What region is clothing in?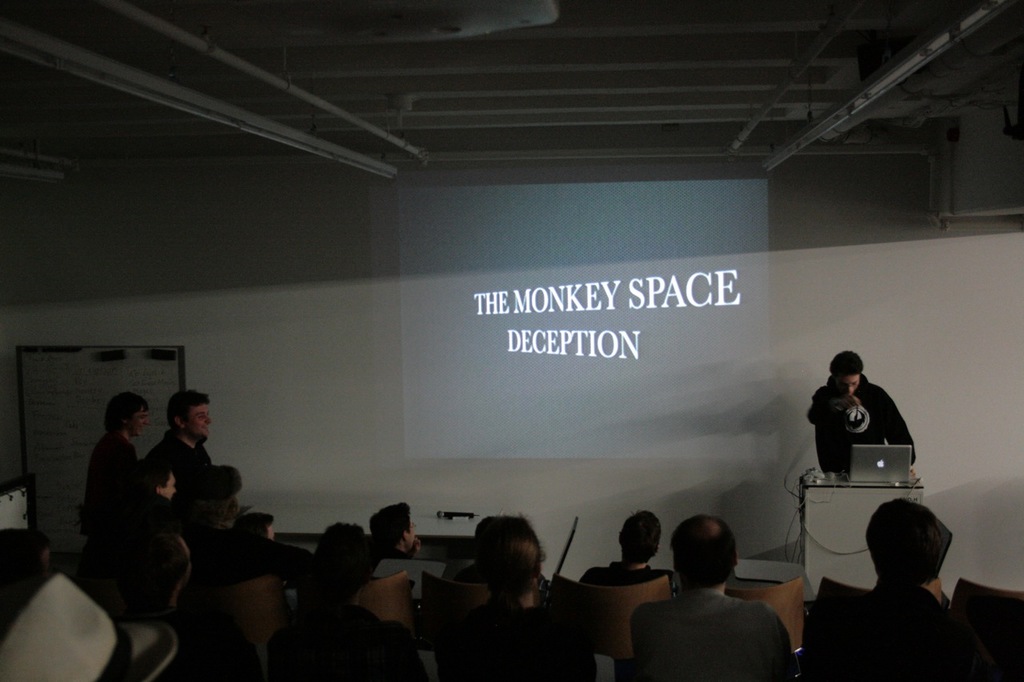
[left=219, top=528, right=296, bottom=576].
